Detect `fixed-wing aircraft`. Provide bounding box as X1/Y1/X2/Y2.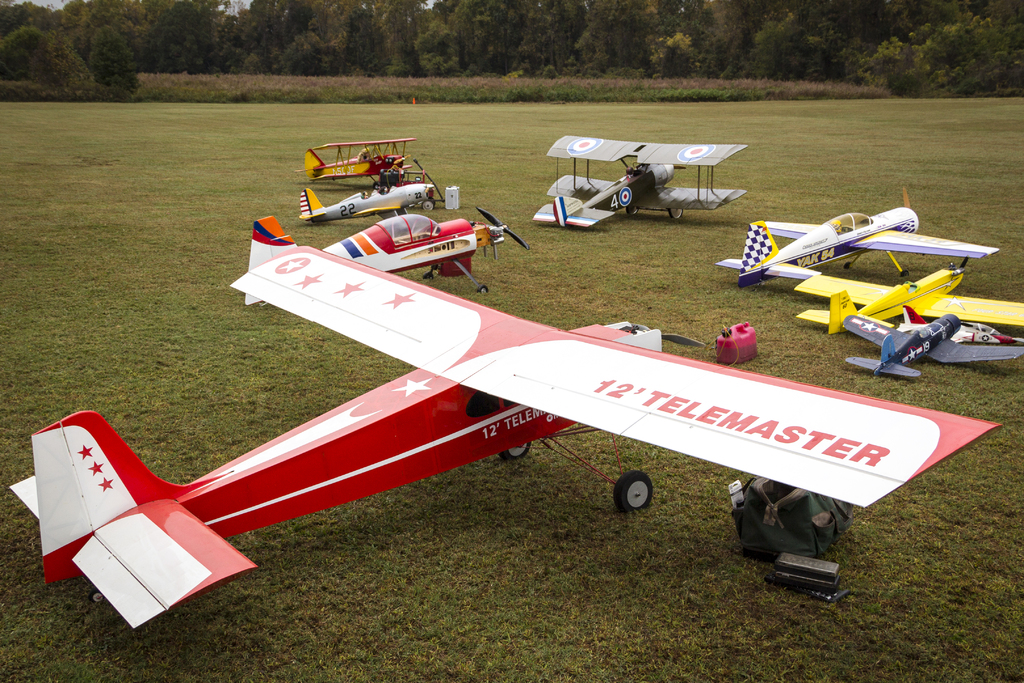
799/261/1023/327.
